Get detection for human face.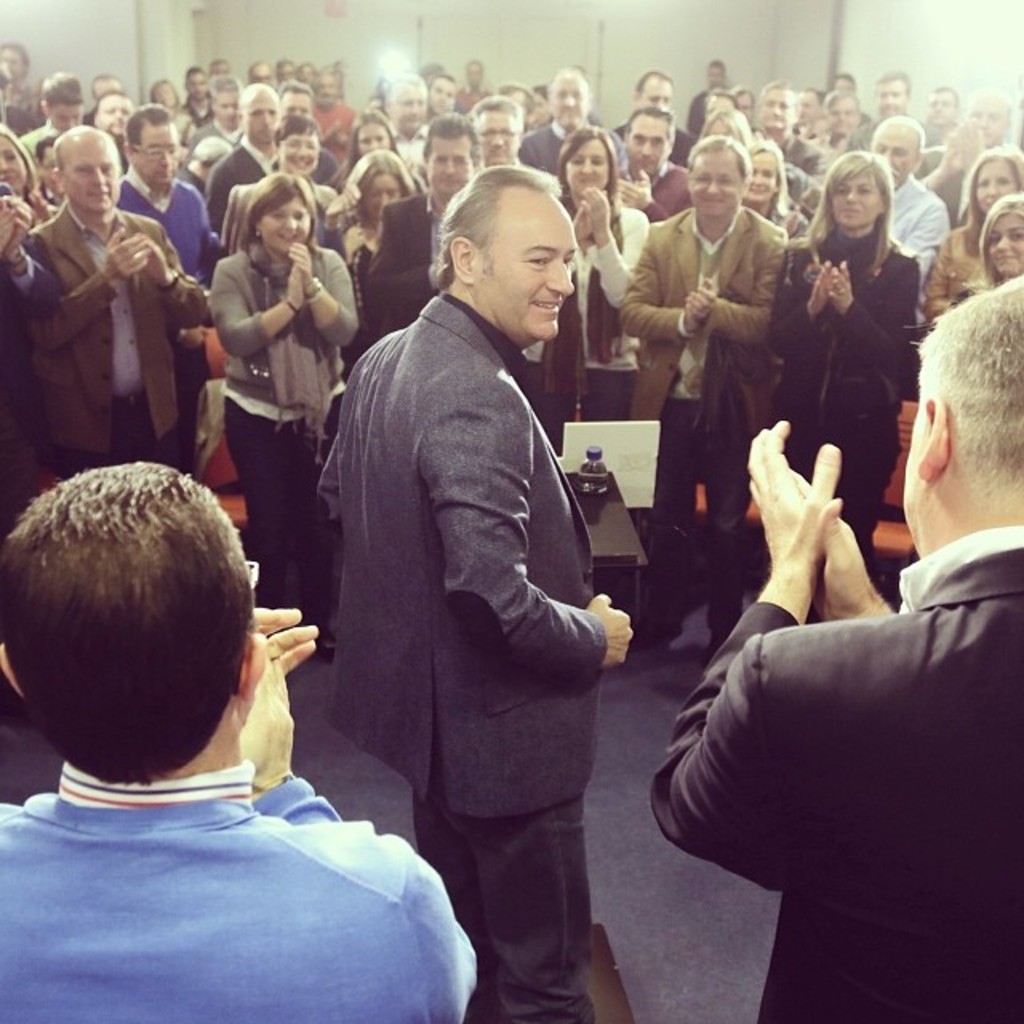
Detection: pyautogui.locateOnScreen(875, 78, 907, 117).
